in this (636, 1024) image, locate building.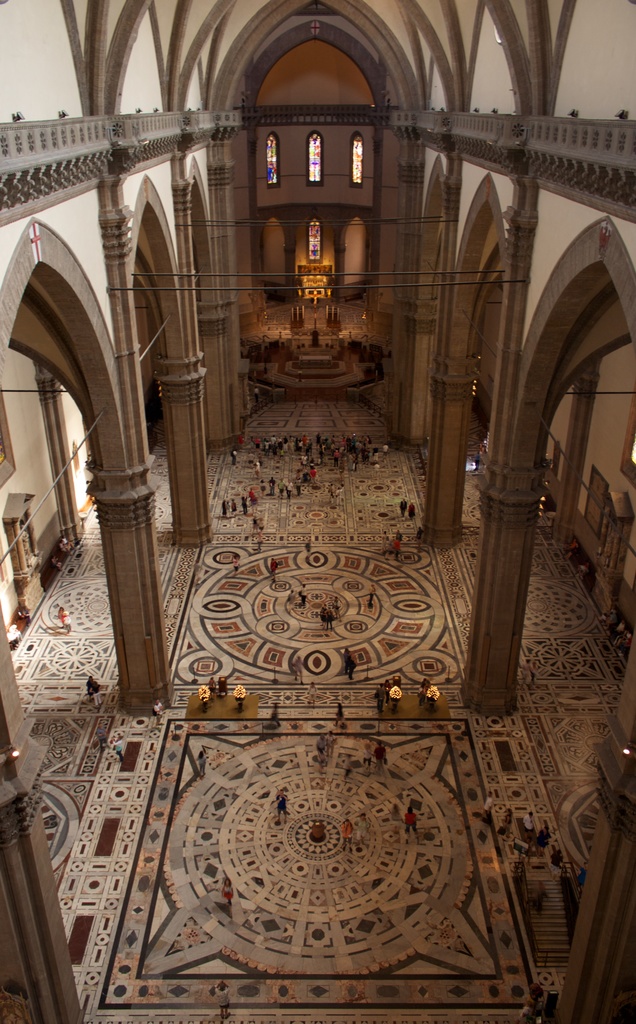
Bounding box: l=0, t=0, r=635, b=1023.
